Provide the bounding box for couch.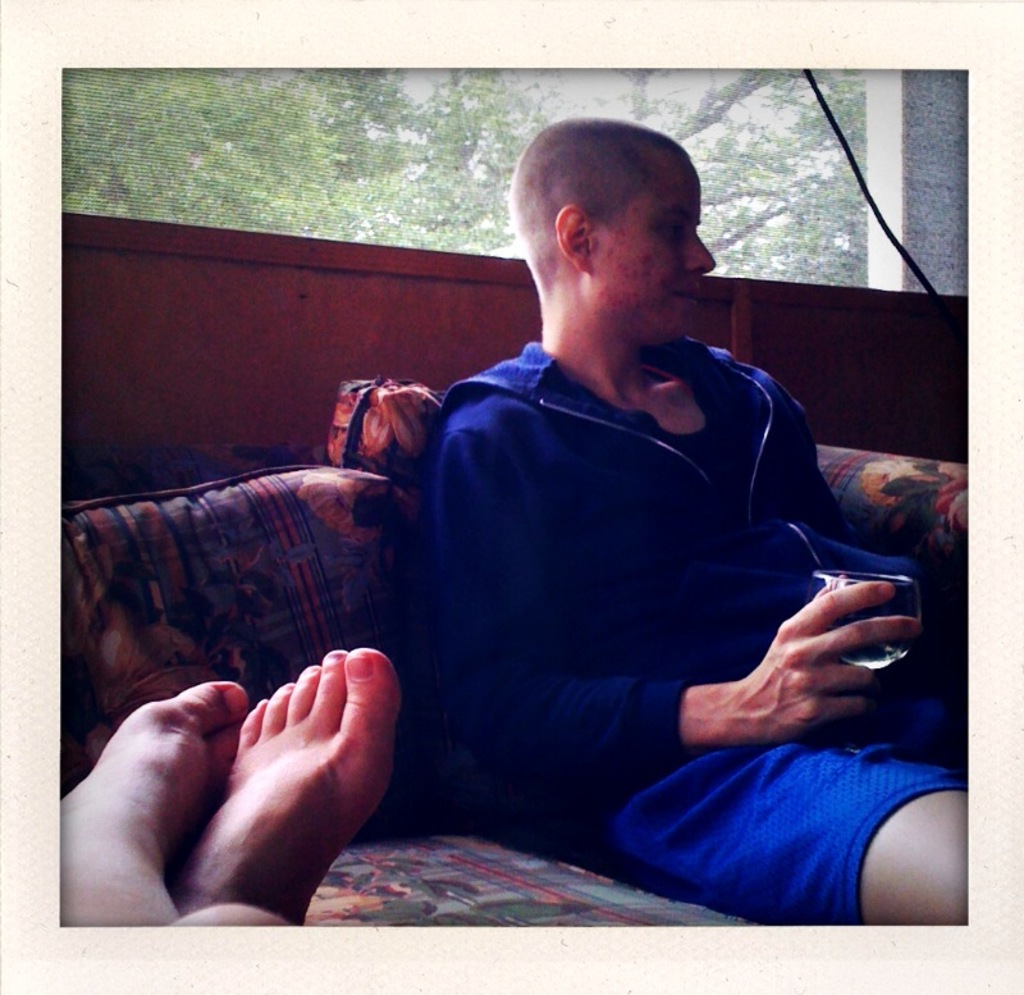
box(32, 380, 982, 994).
